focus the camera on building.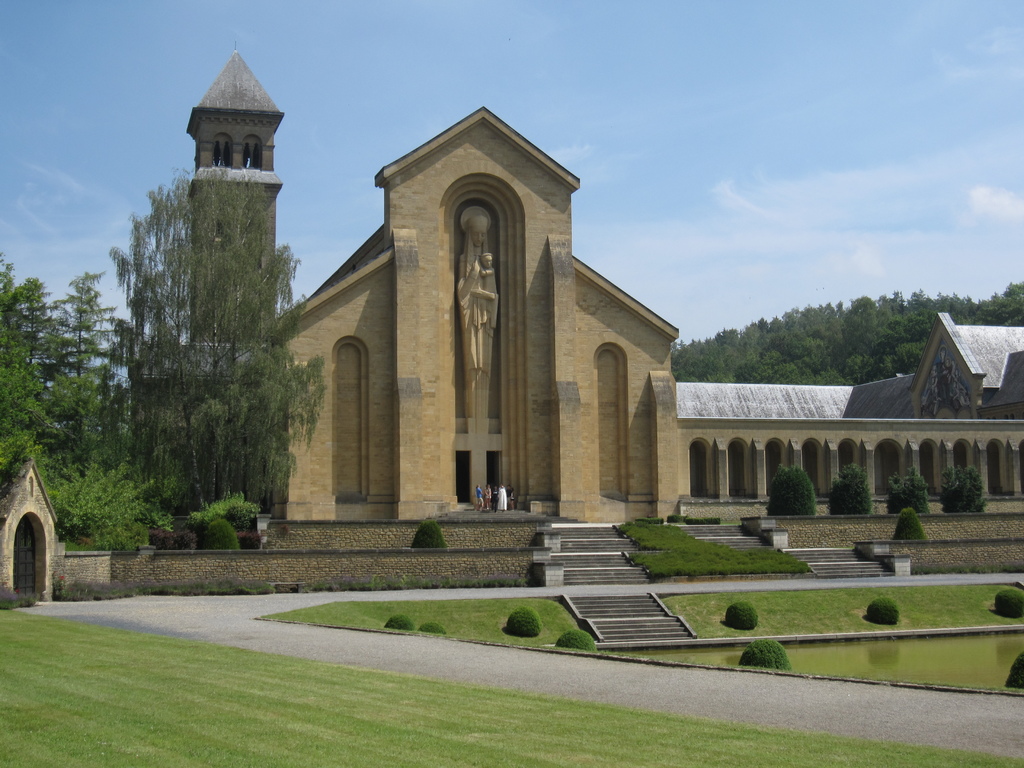
Focus region: crop(674, 311, 1023, 522).
